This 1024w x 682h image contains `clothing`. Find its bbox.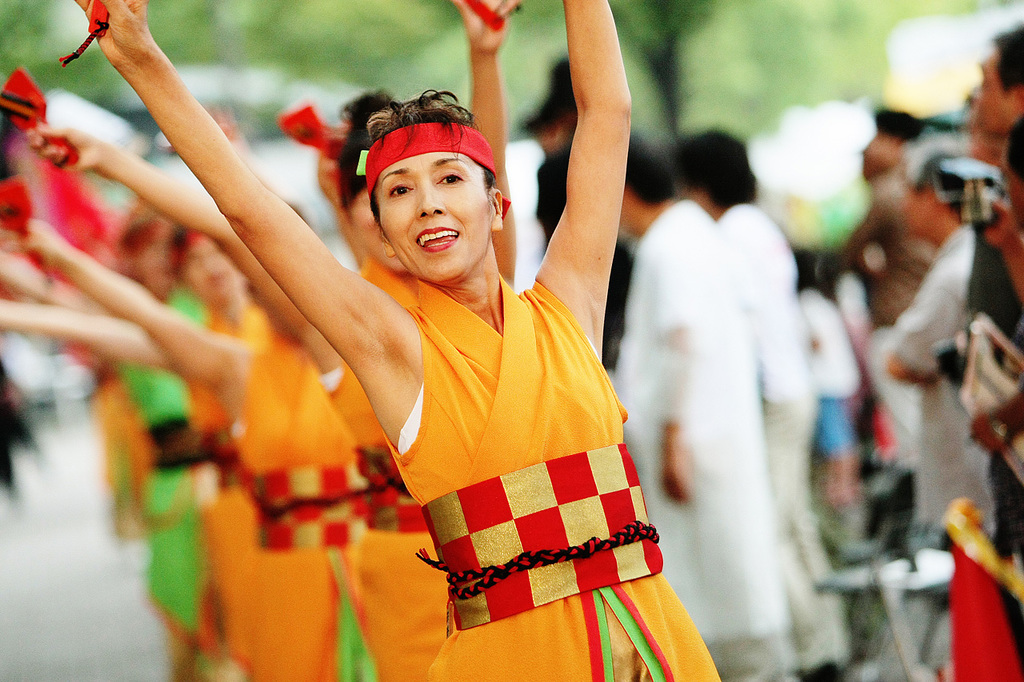
608, 196, 802, 681.
